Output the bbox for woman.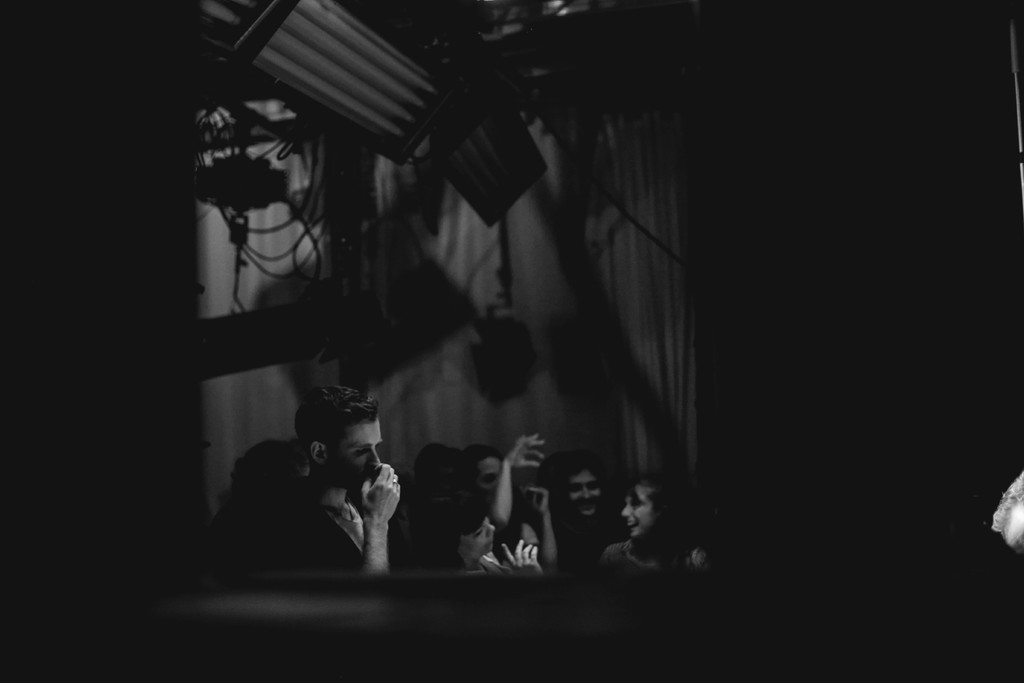
l=601, t=465, r=706, b=589.
